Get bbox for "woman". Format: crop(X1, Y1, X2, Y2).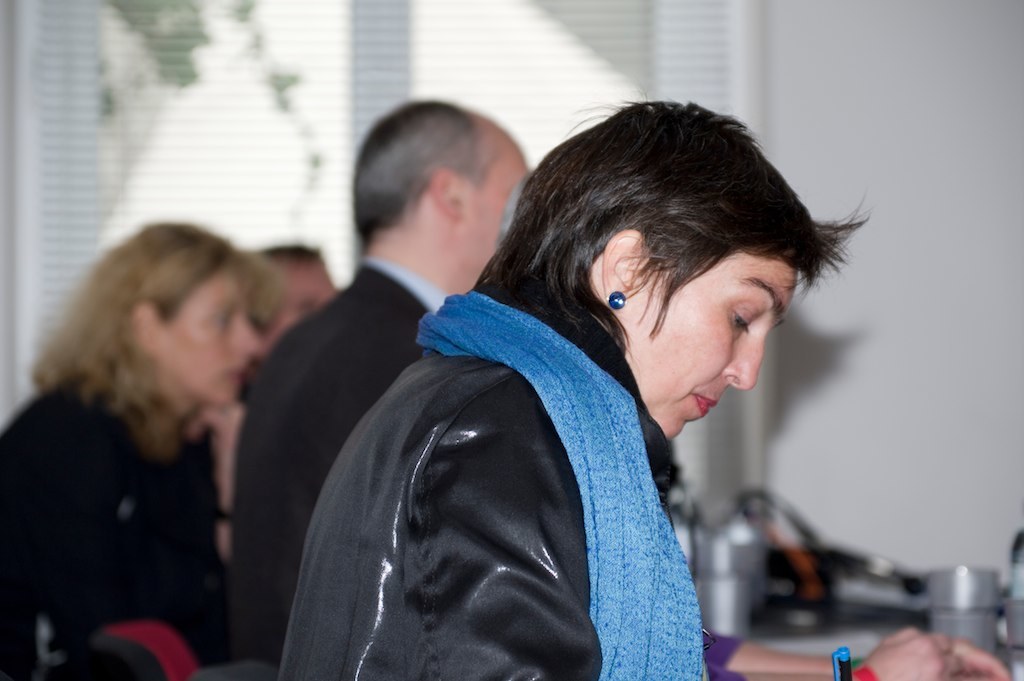
crop(0, 227, 272, 680).
